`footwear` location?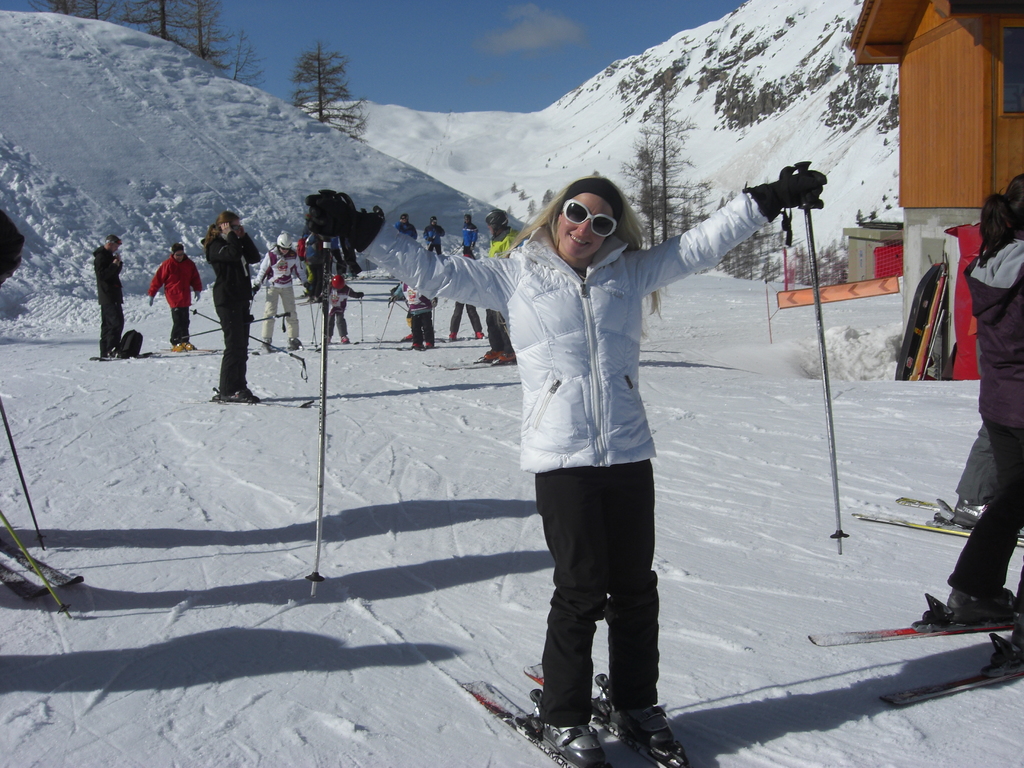
(947, 580, 1020, 622)
